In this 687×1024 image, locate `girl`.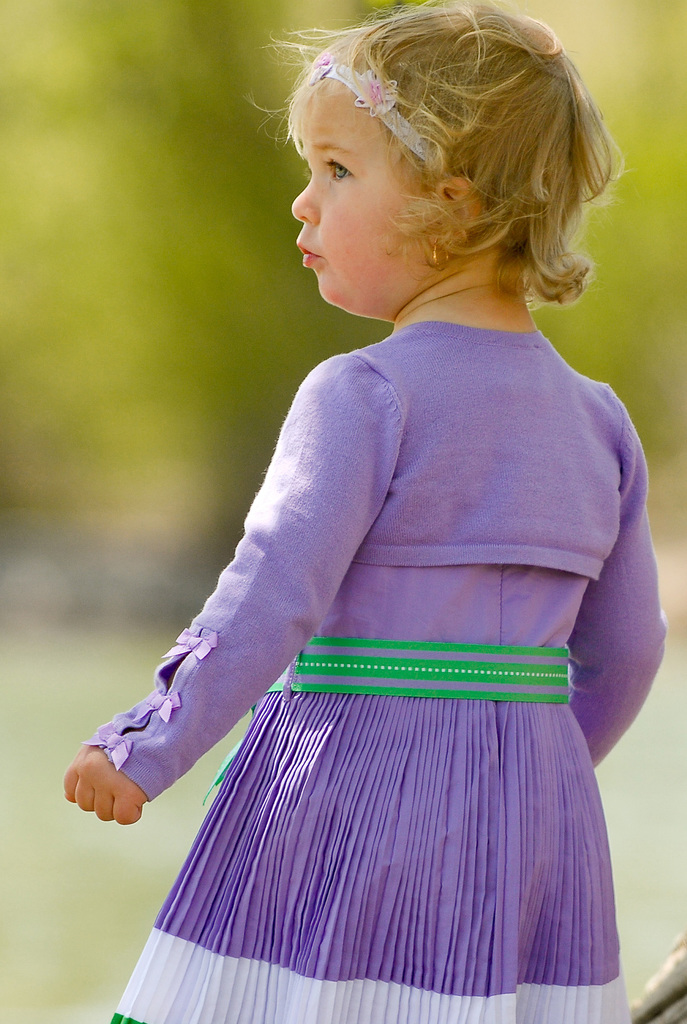
Bounding box: 65/0/665/1023.
